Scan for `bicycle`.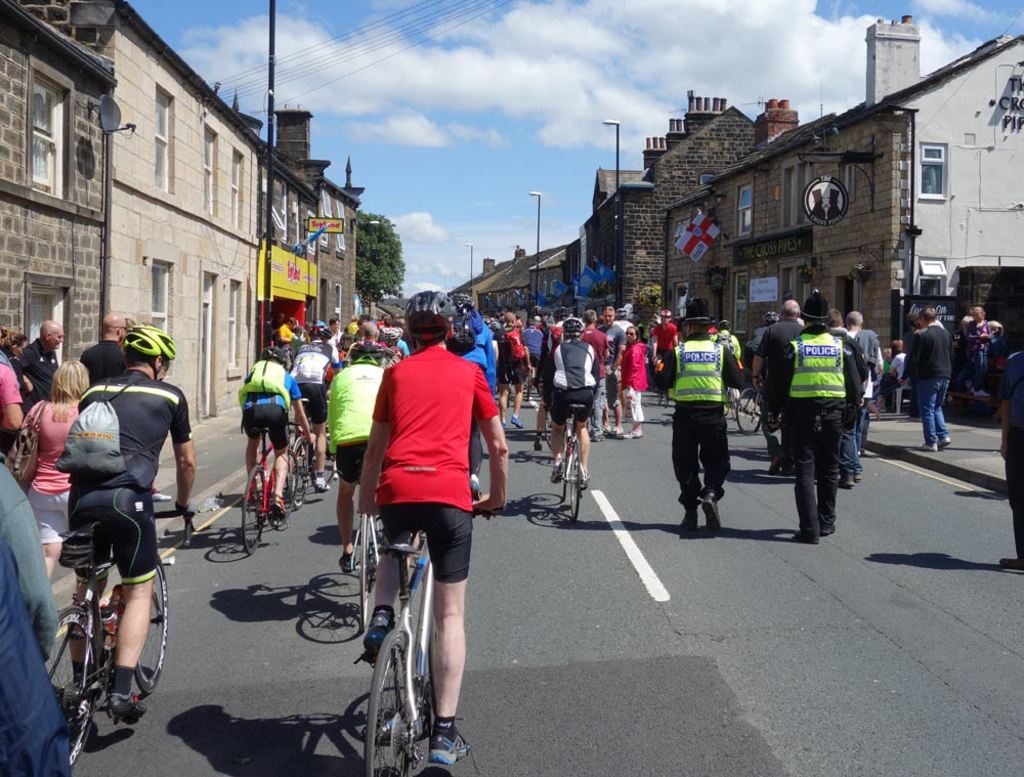
Scan result: <bbox>739, 384, 764, 438</bbox>.
